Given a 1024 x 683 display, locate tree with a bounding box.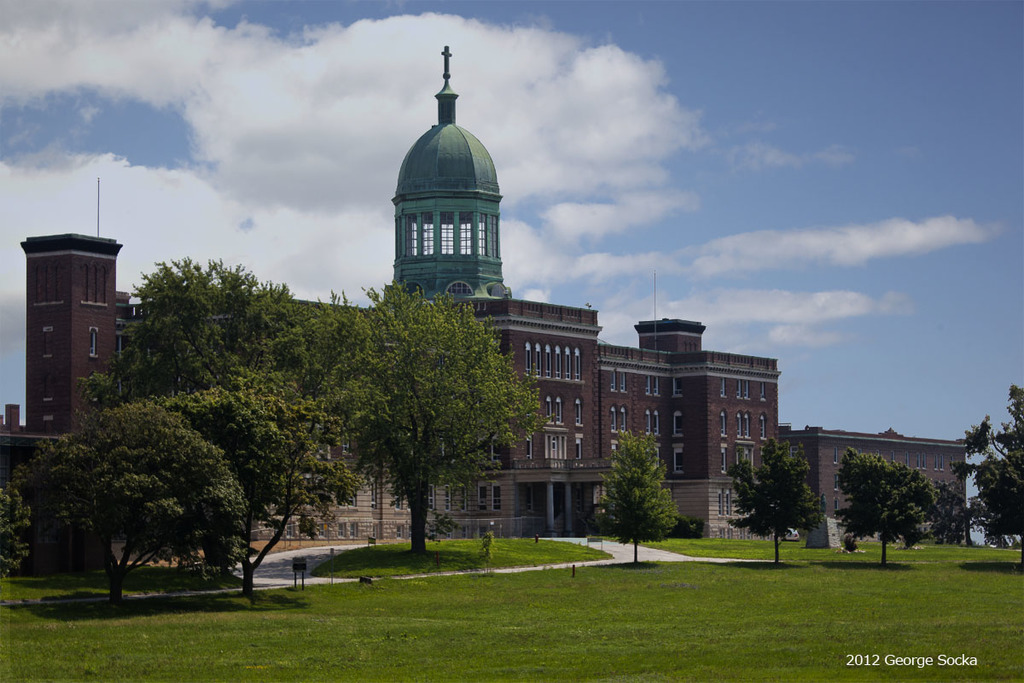
Located: select_region(941, 383, 1023, 552).
